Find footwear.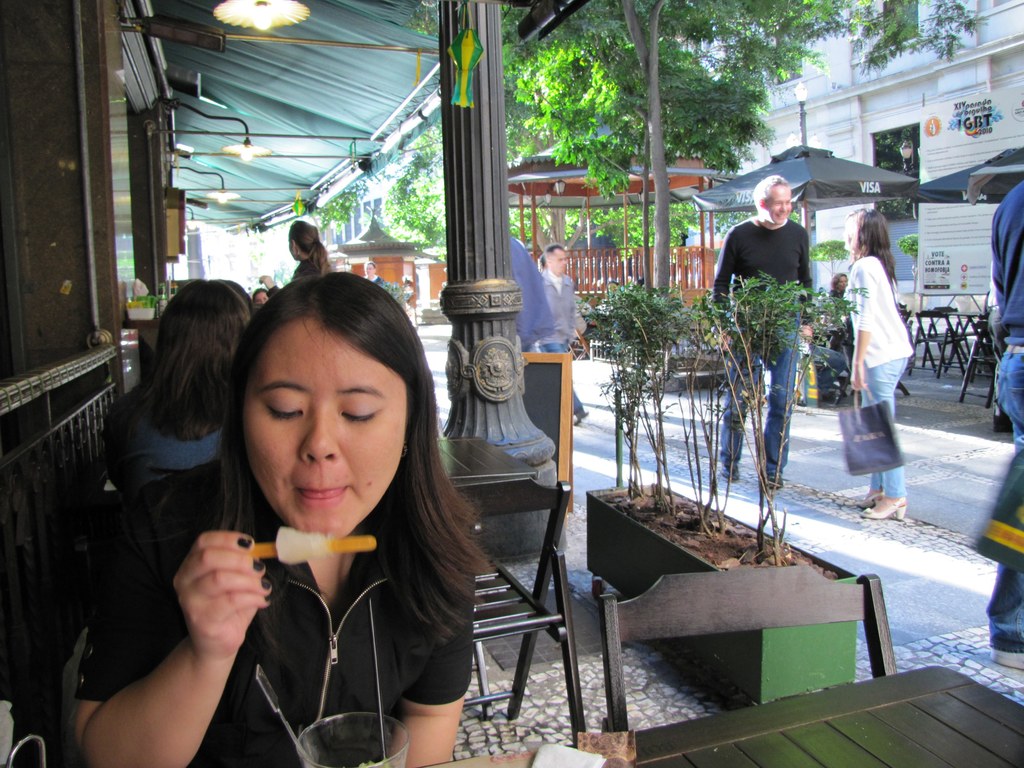
[x1=571, y1=408, x2=588, y2=427].
